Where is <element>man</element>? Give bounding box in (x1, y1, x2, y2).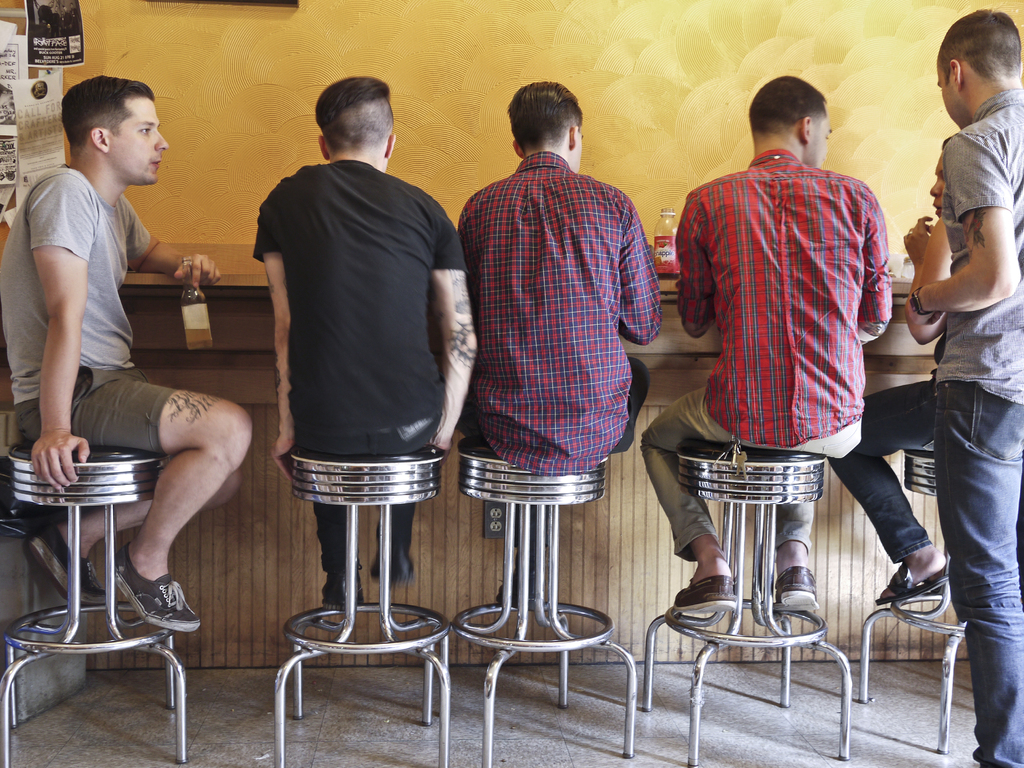
(0, 76, 253, 636).
